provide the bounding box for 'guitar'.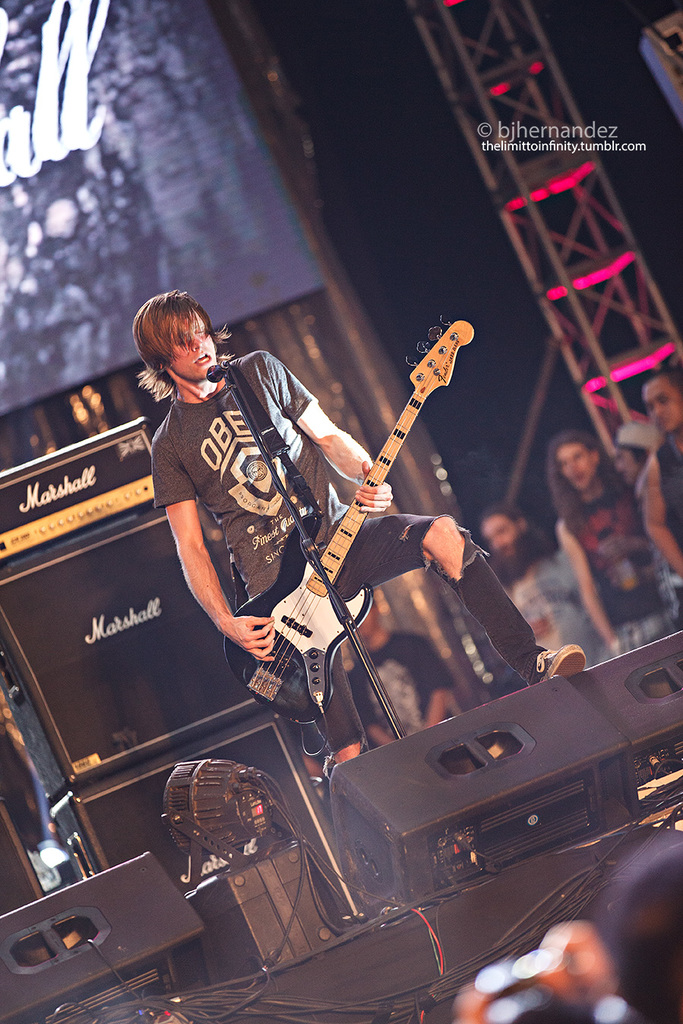
[left=195, top=311, right=471, bottom=745].
